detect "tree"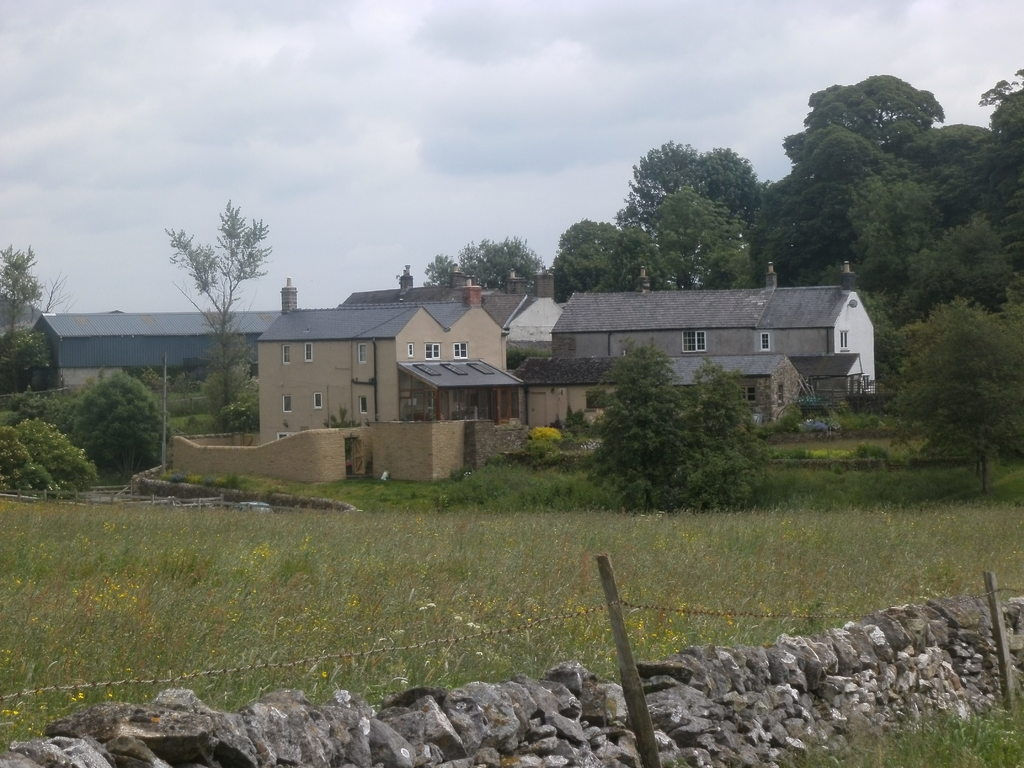
[left=781, top=122, right=944, bottom=288]
